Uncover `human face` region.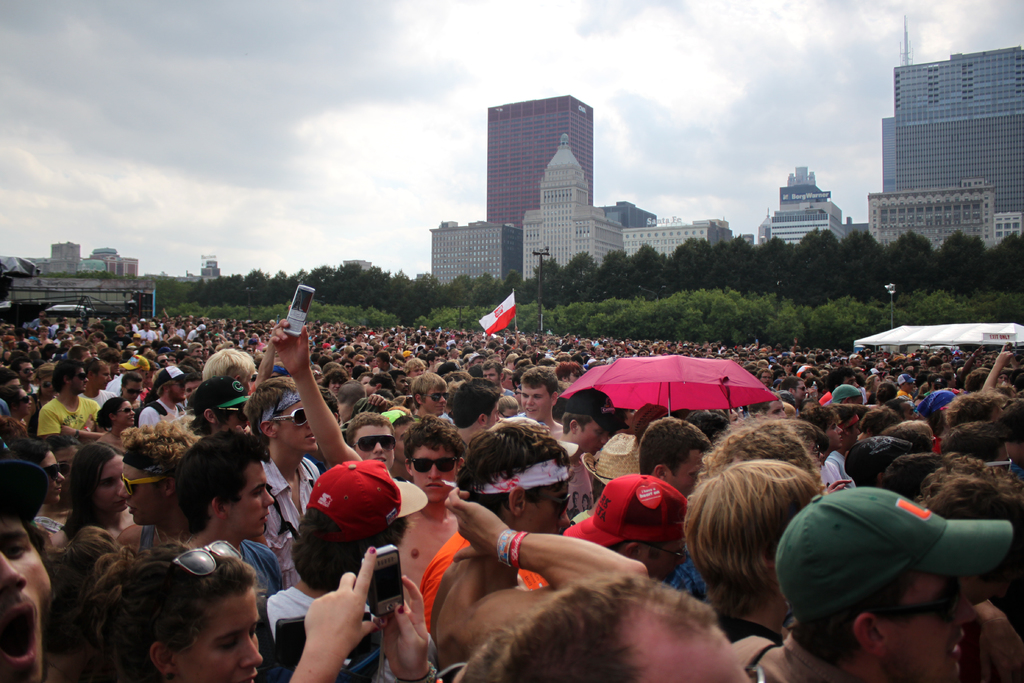
Uncovered: <bbox>95, 365, 113, 388</bbox>.
